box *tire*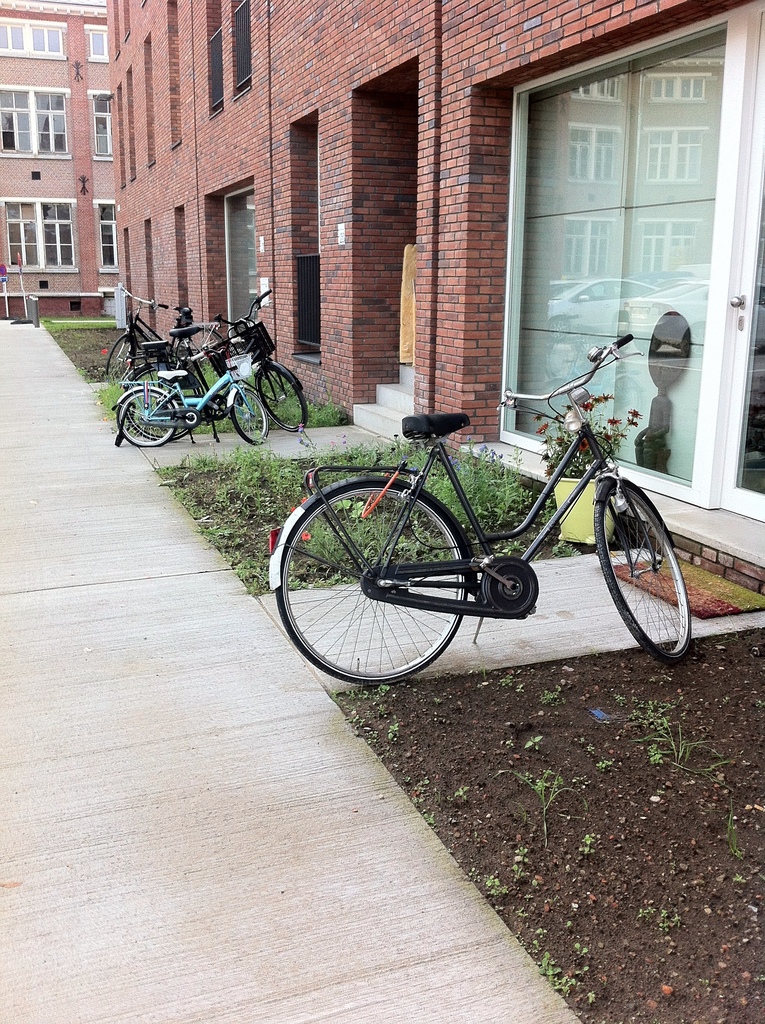
bbox=[229, 386, 274, 445]
